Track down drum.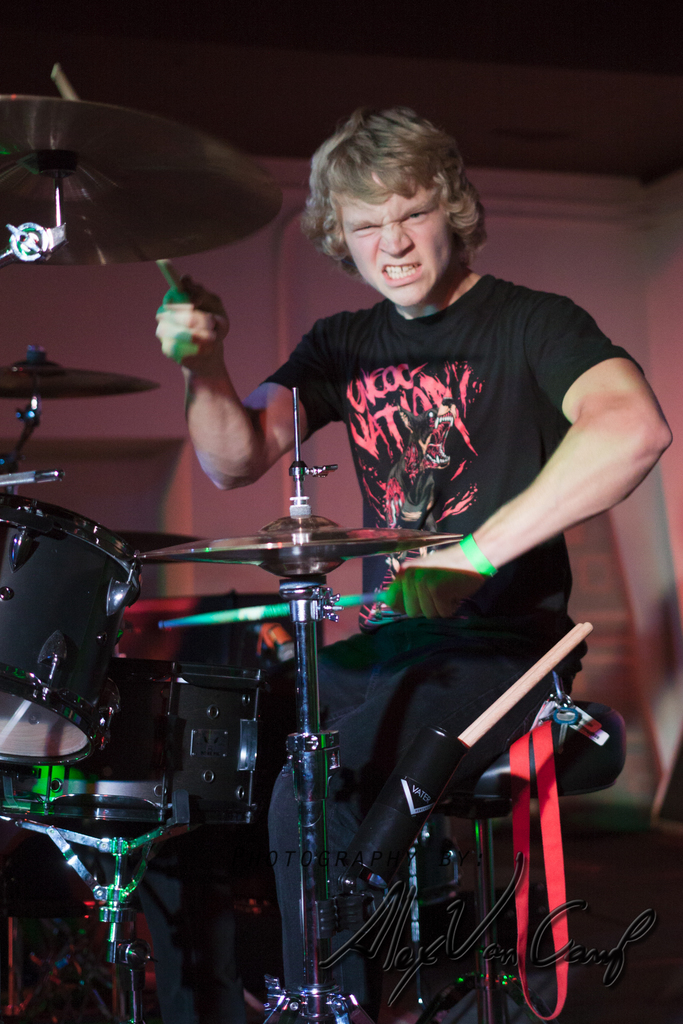
Tracked to locate(122, 597, 300, 1023).
